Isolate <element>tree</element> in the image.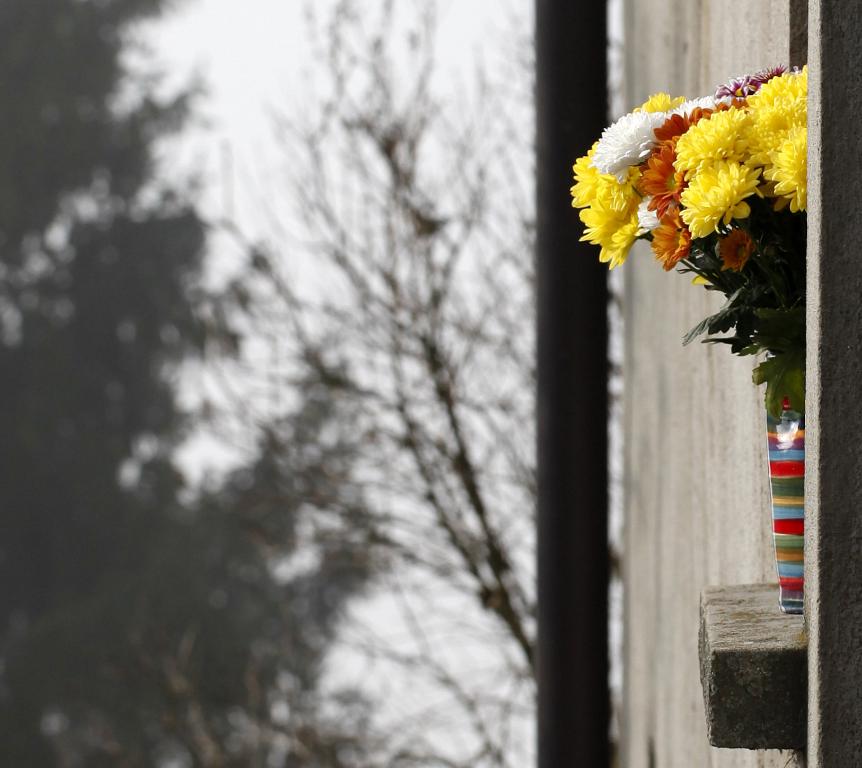
Isolated region: crop(148, 0, 572, 764).
